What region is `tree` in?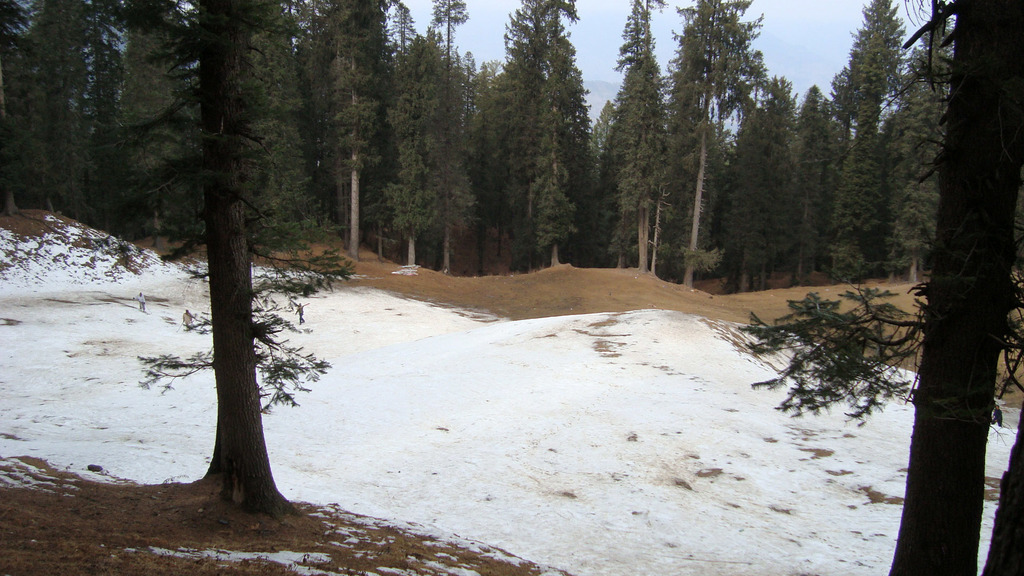
358:0:438:267.
